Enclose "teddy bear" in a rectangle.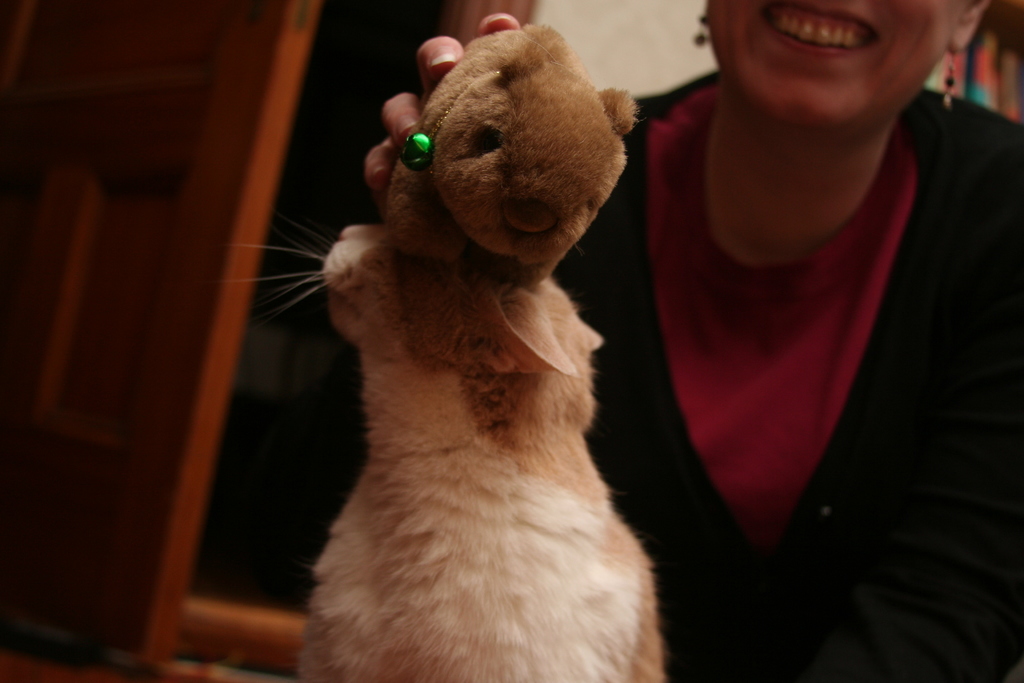
[x1=243, y1=220, x2=666, y2=677].
